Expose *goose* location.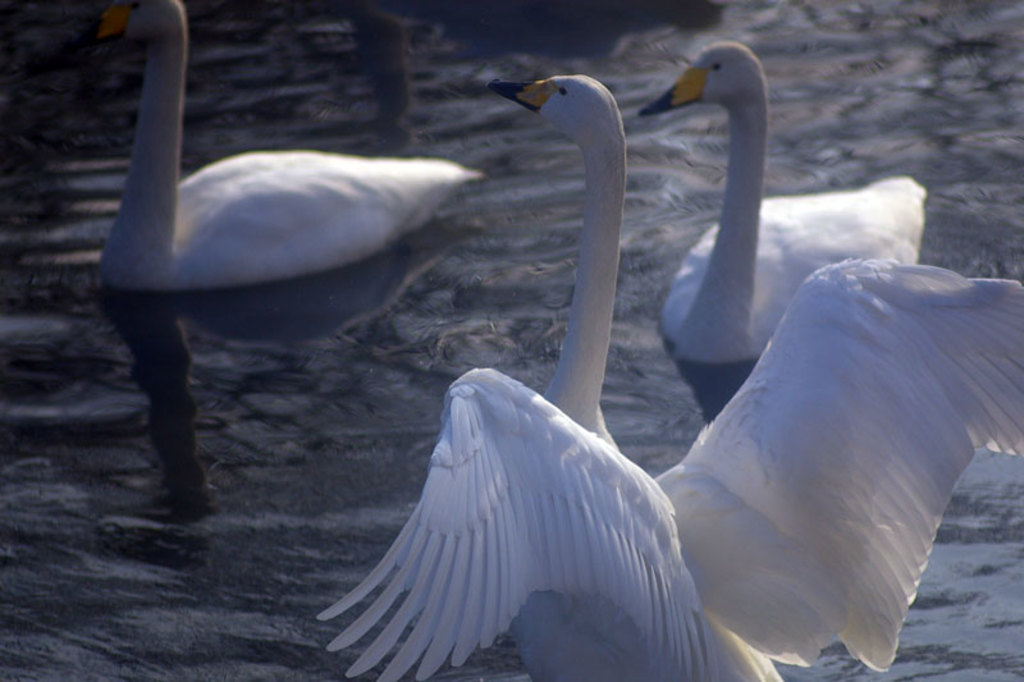
Exposed at (320,75,1023,681).
